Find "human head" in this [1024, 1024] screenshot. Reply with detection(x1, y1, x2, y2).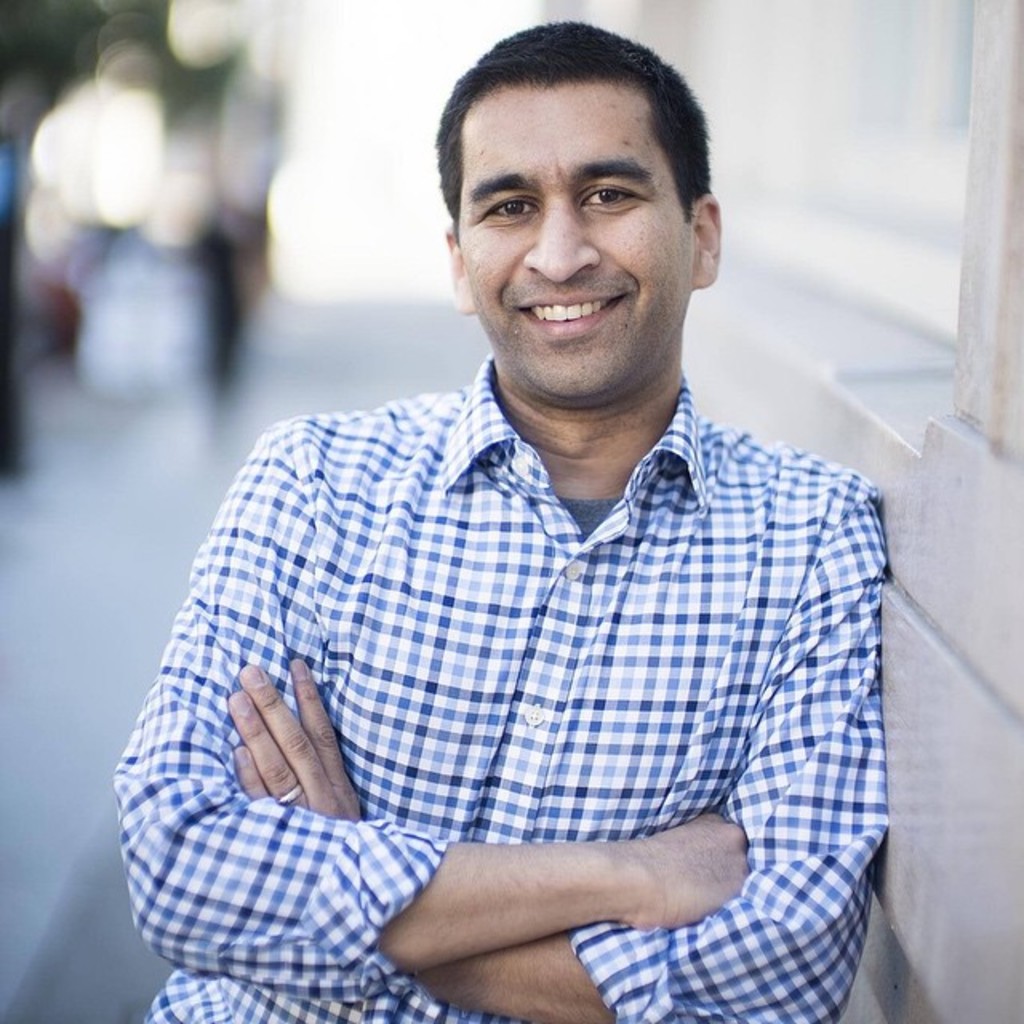
detection(435, 14, 723, 406).
